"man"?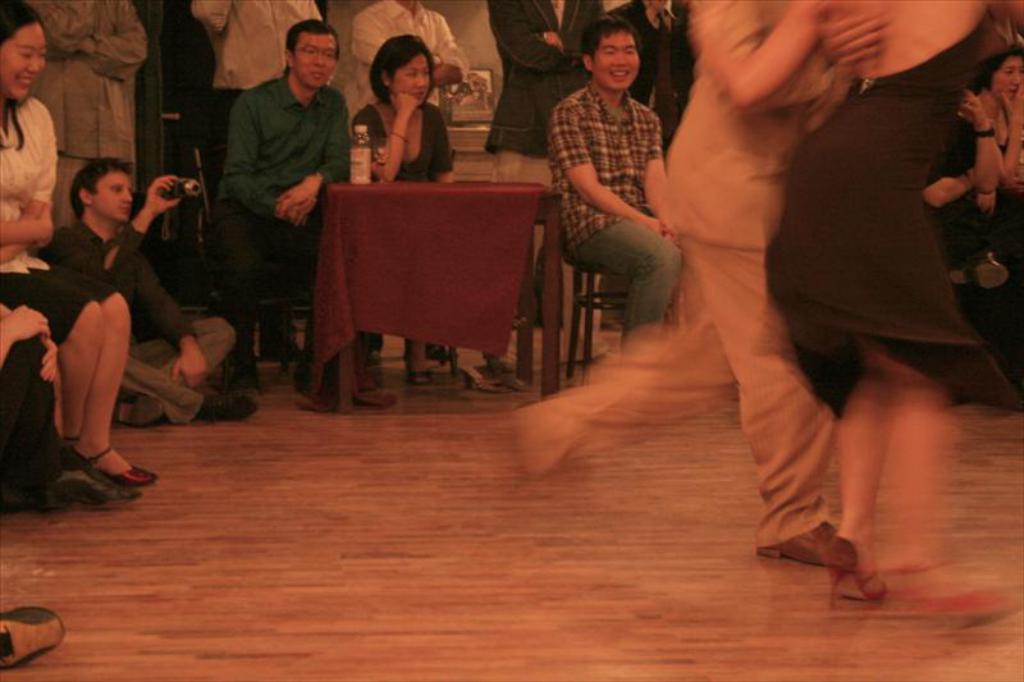
[37, 151, 261, 426]
